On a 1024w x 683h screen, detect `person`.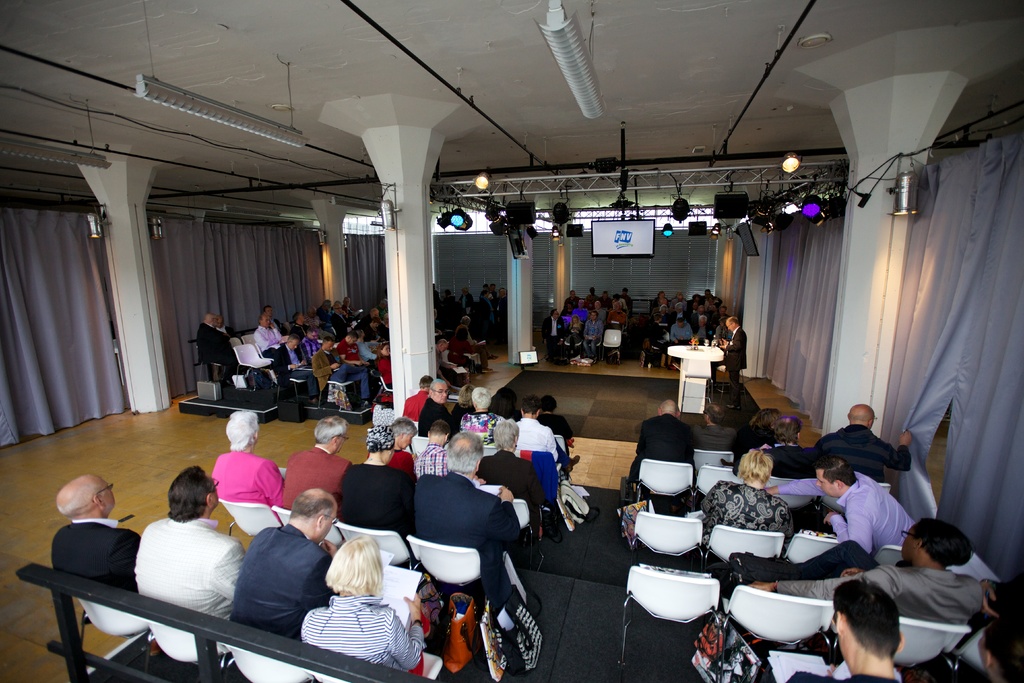
Rect(449, 381, 476, 429).
